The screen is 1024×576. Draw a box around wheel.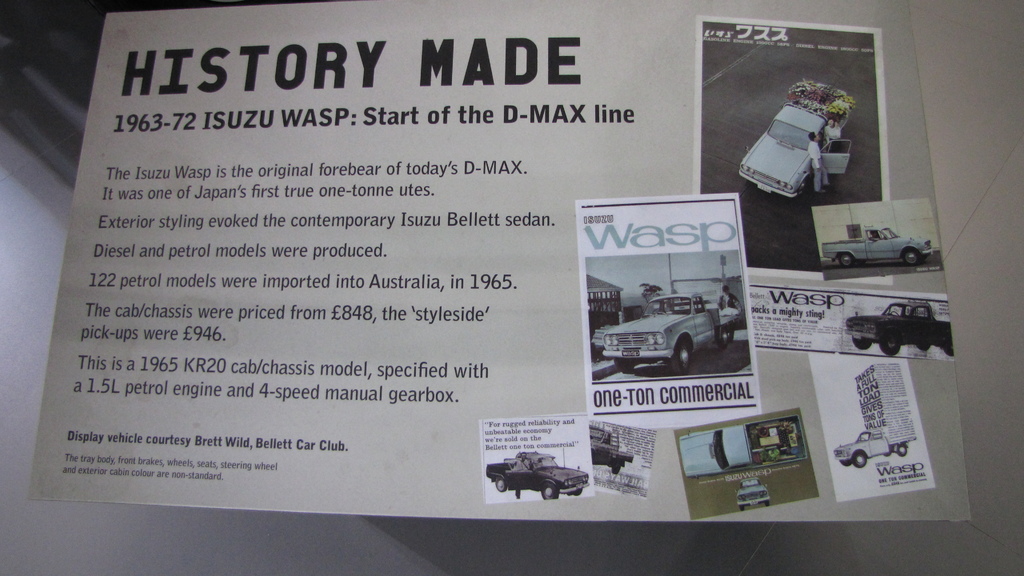
616,358,634,371.
